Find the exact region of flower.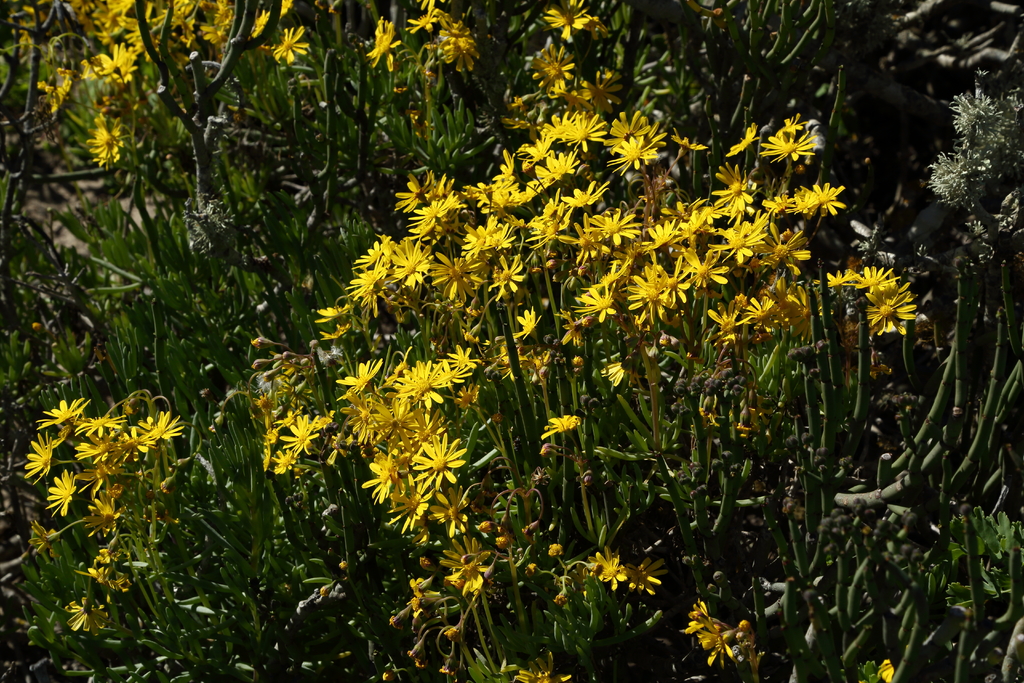
Exact region: 45:469:83:520.
